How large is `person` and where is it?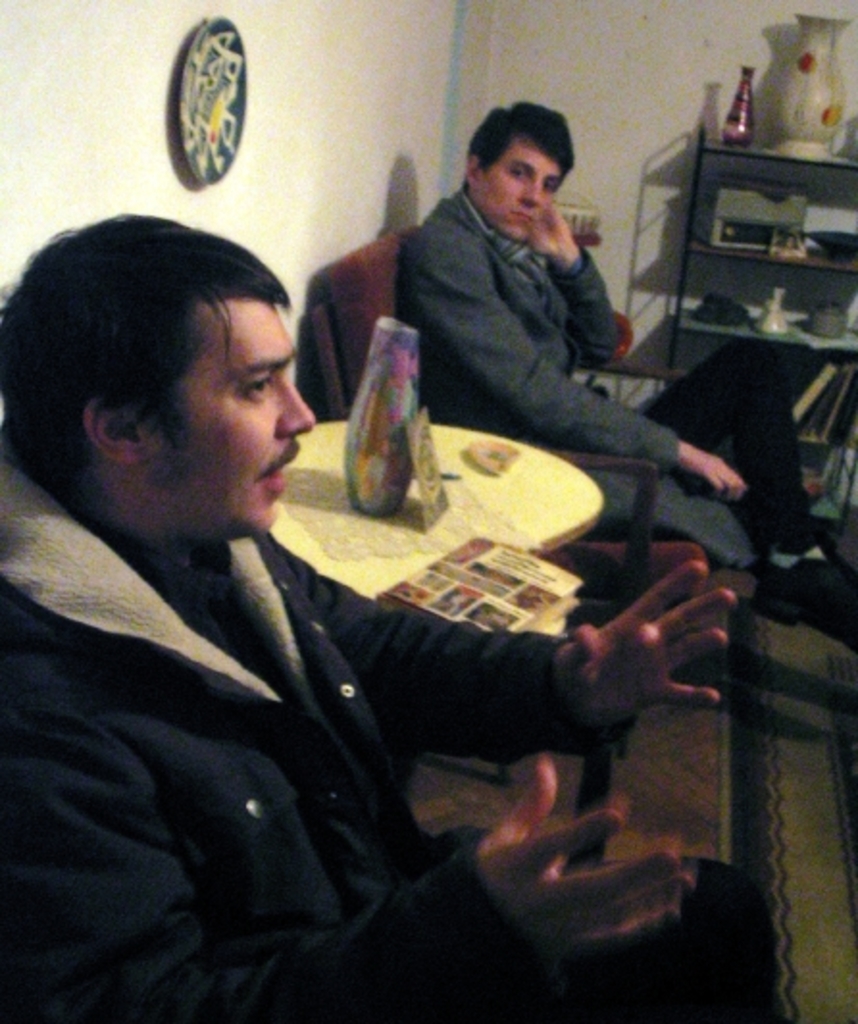
Bounding box: [left=396, top=104, right=856, bottom=653].
